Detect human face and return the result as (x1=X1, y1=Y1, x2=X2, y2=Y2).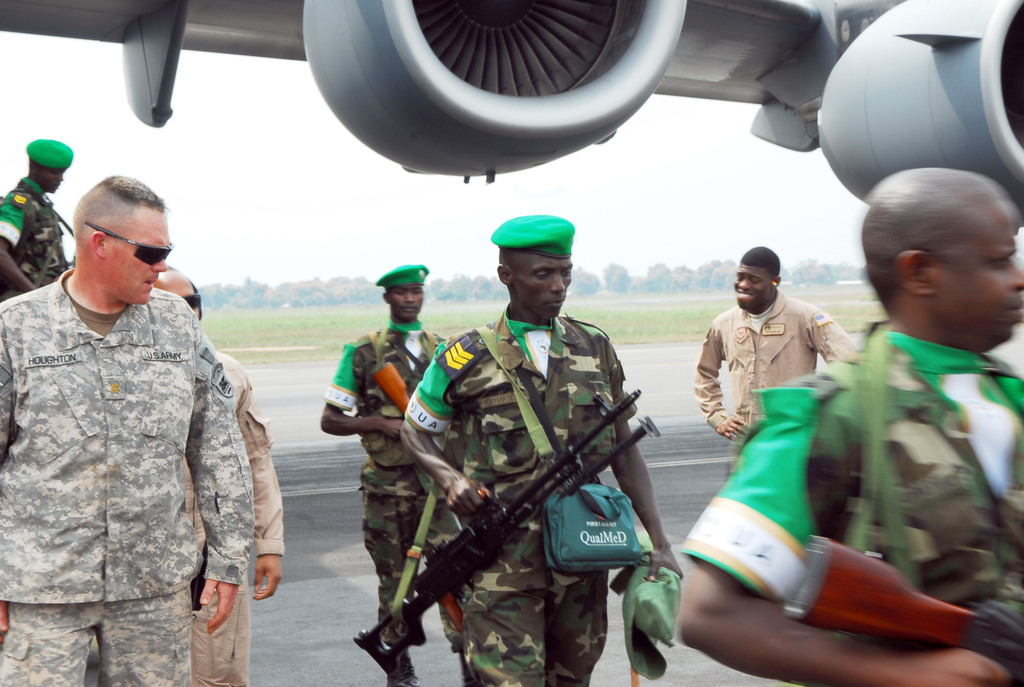
(x1=39, y1=165, x2=64, y2=193).
